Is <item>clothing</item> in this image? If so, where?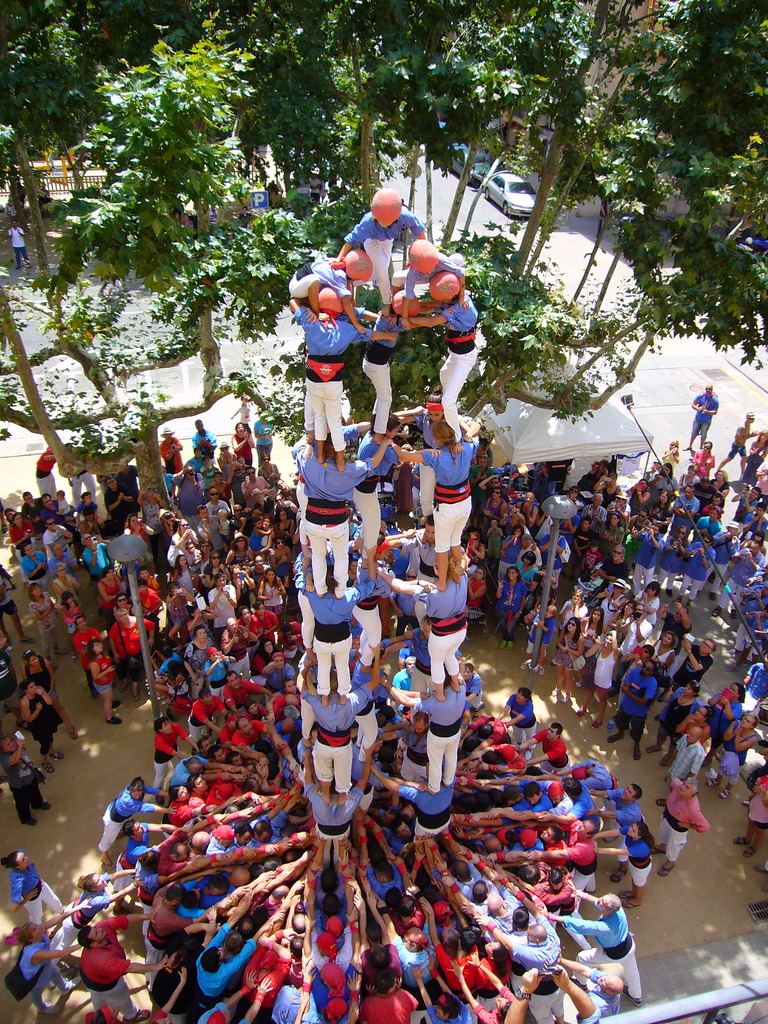
Yes, at 29, 652, 56, 699.
